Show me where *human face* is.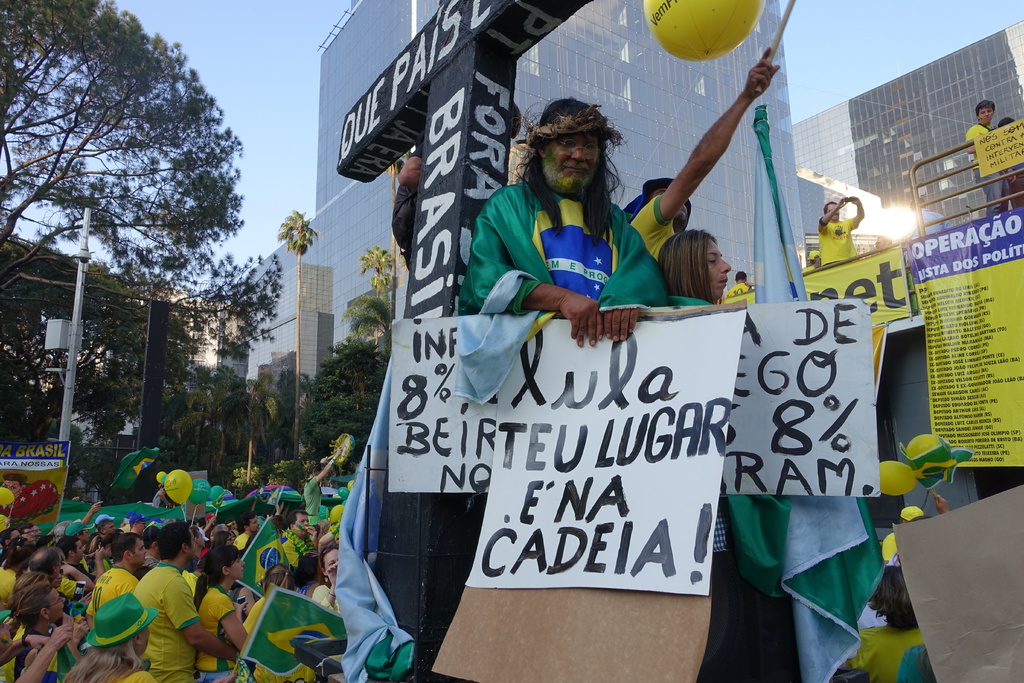
*human face* is at (875,236,888,249).
